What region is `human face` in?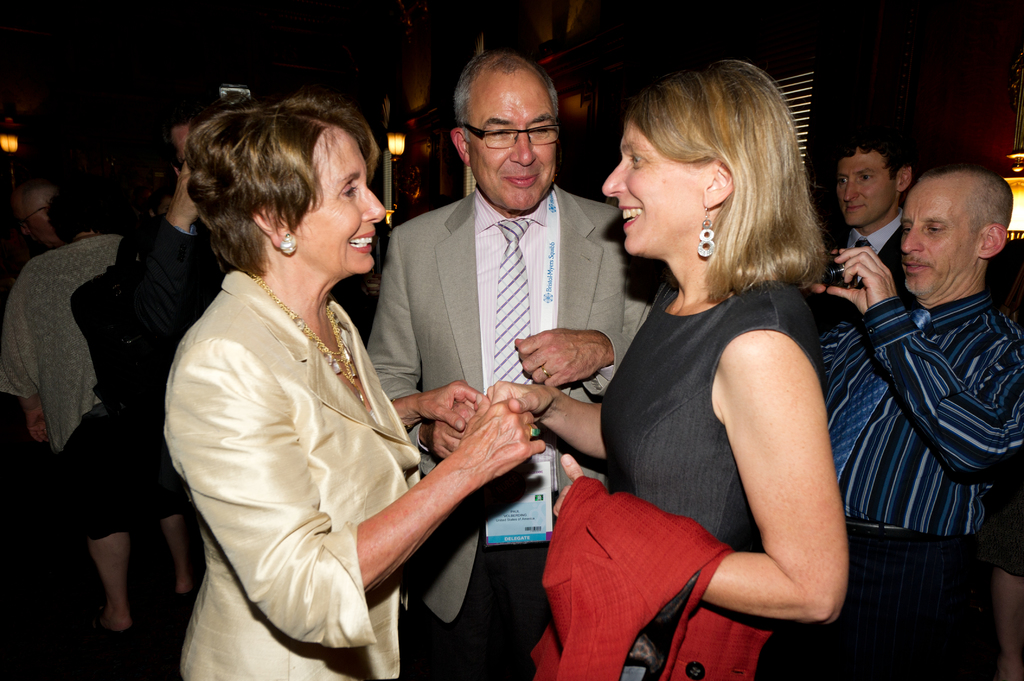
x1=902 y1=190 x2=979 y2=292.
